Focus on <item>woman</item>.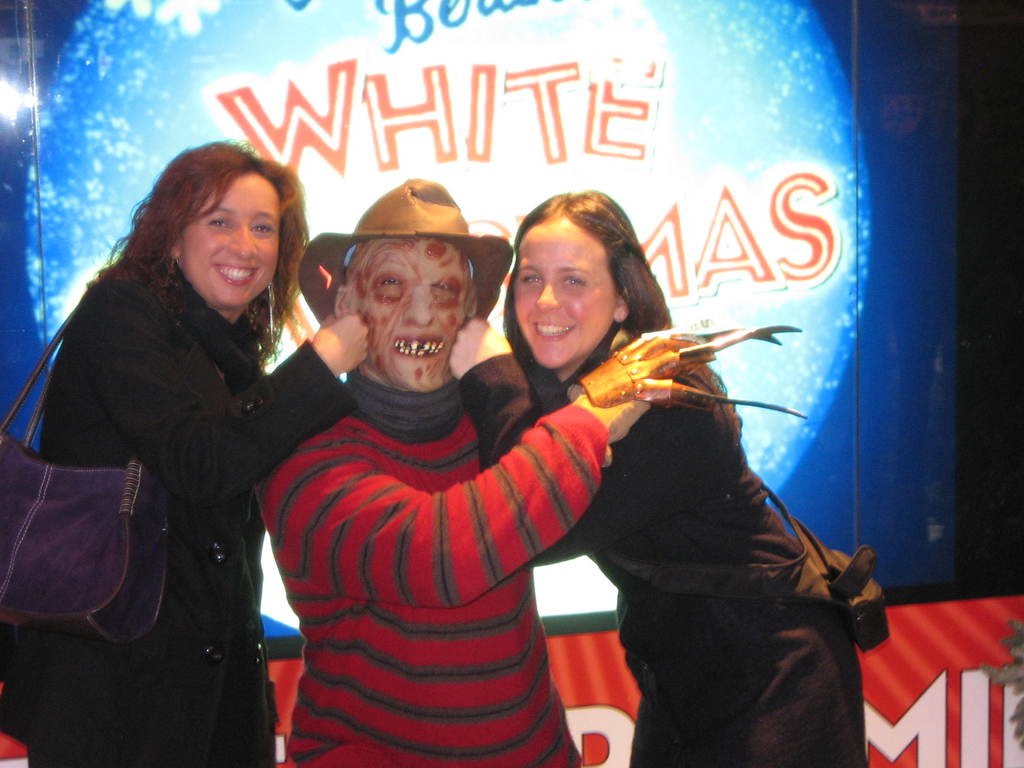
Focused at locate(448, 186, 868, 767).
